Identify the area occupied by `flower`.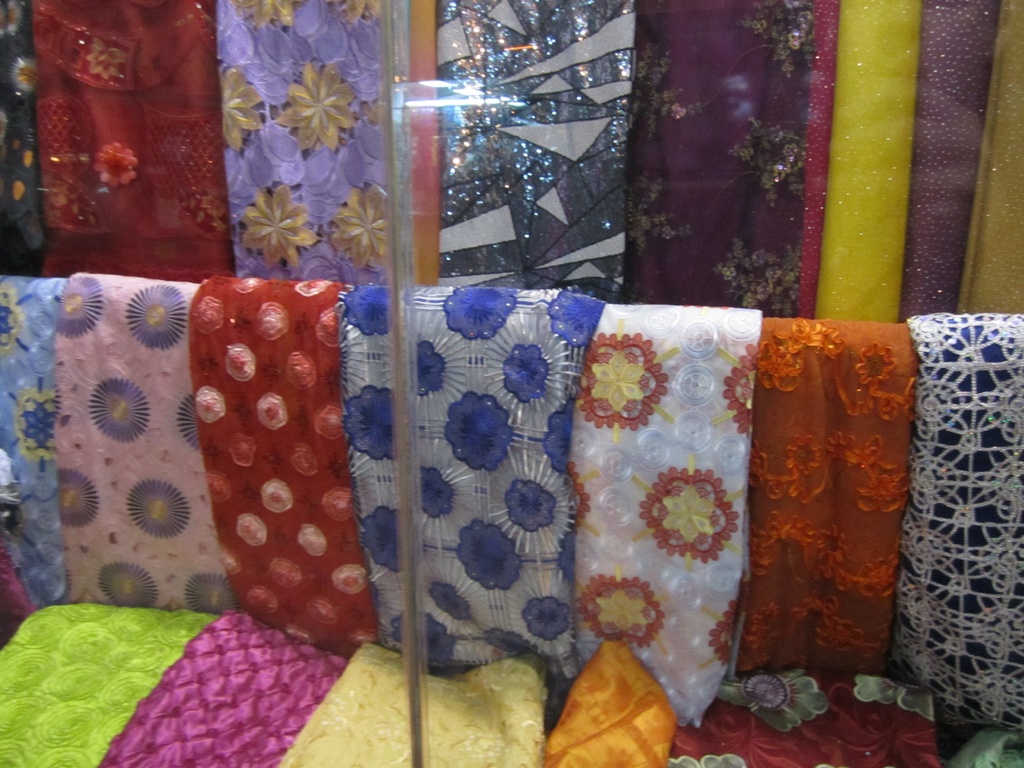
Area: box=[175, 390, 209, 458].
